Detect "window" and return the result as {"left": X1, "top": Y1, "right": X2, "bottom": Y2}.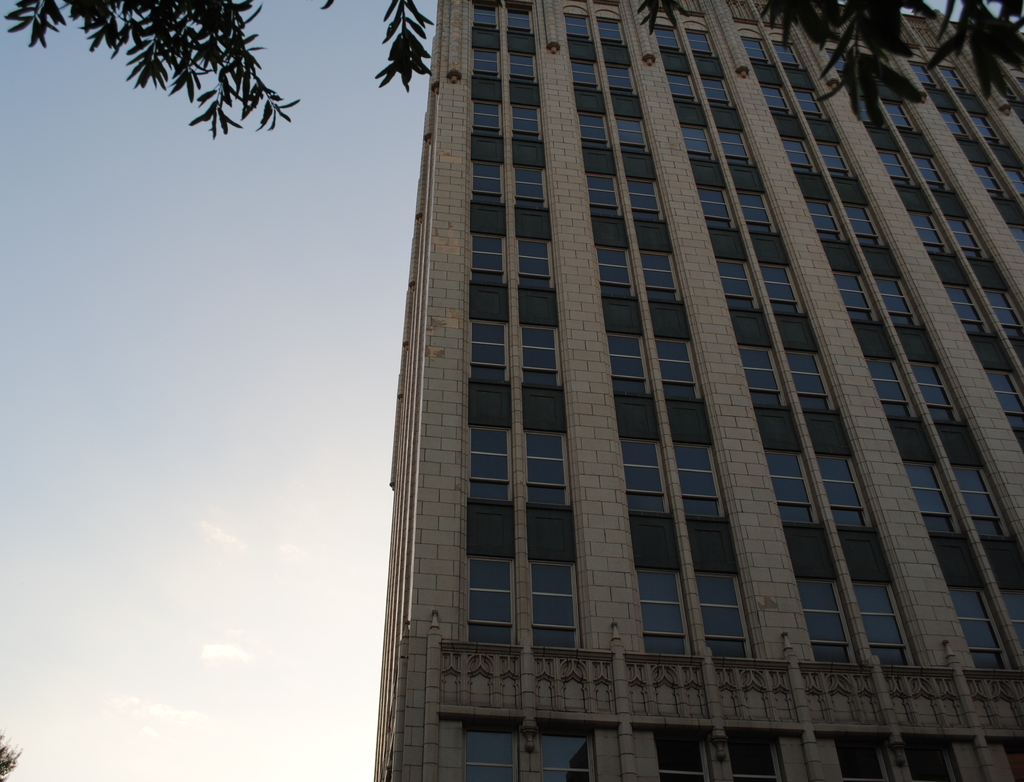
{"left": 760, "top": 82, "right": 787, "bottom": 109}.
